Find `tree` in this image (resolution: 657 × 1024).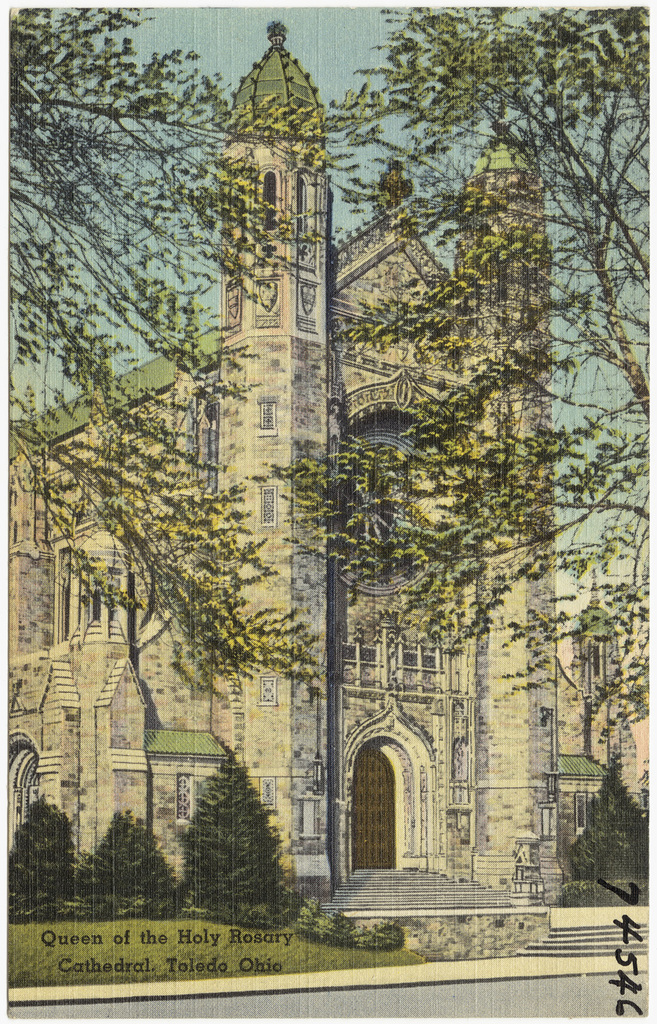
<box>0,11,348,922</box>.
